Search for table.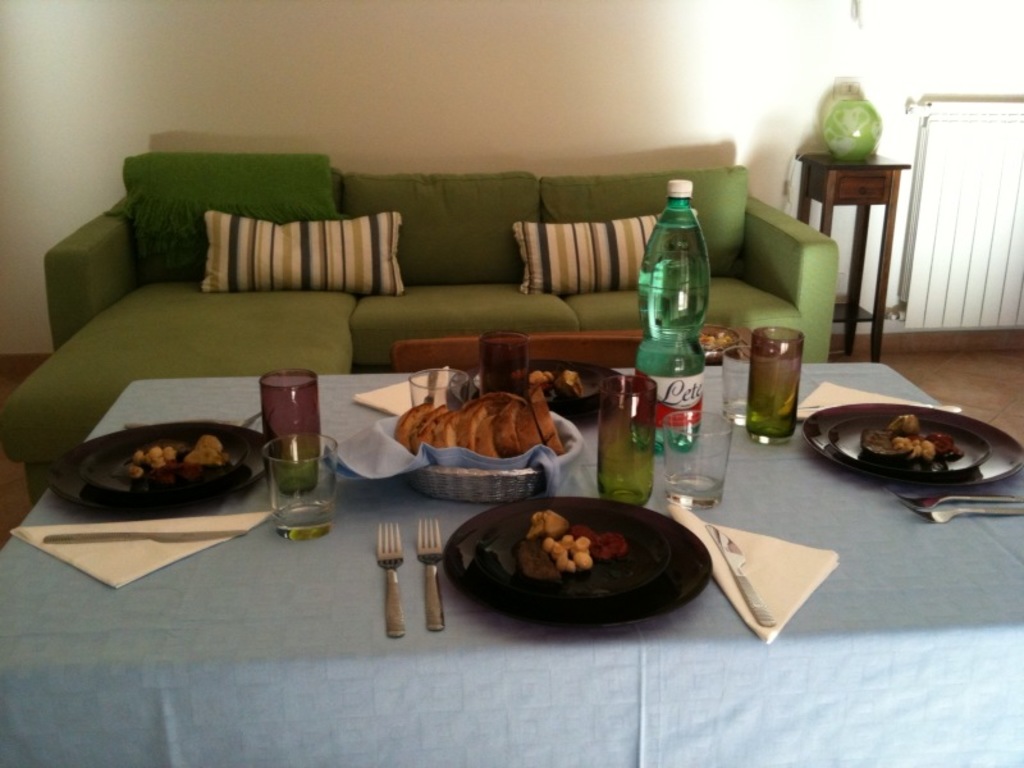
Found at [797,146,915,356].
